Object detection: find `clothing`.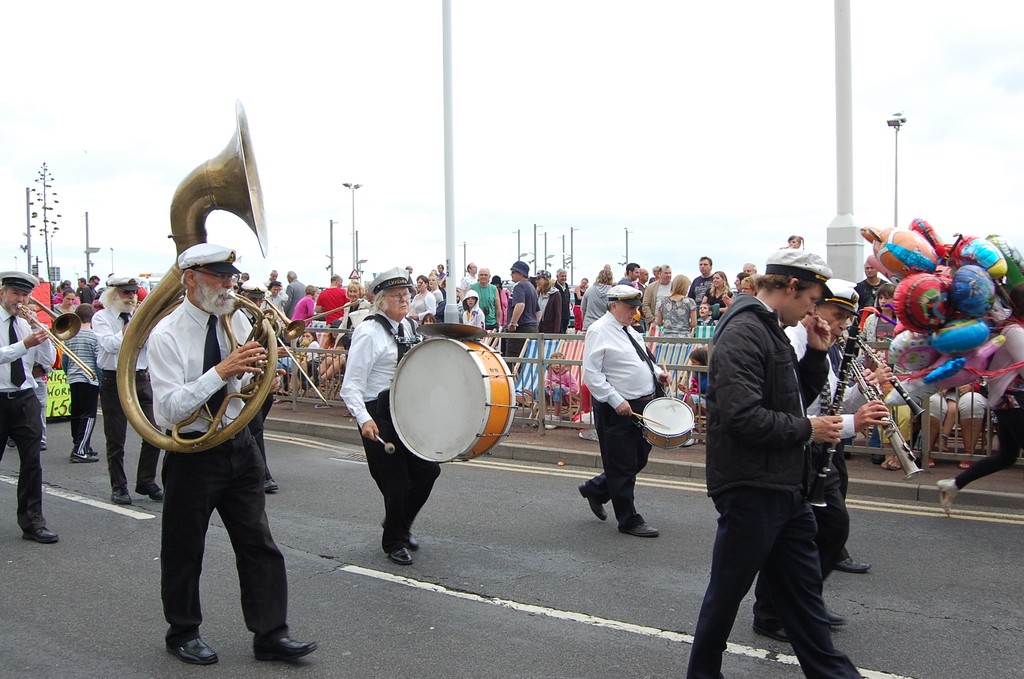
pyautogui.locateOnScreen(753, 322, 874, 643).
